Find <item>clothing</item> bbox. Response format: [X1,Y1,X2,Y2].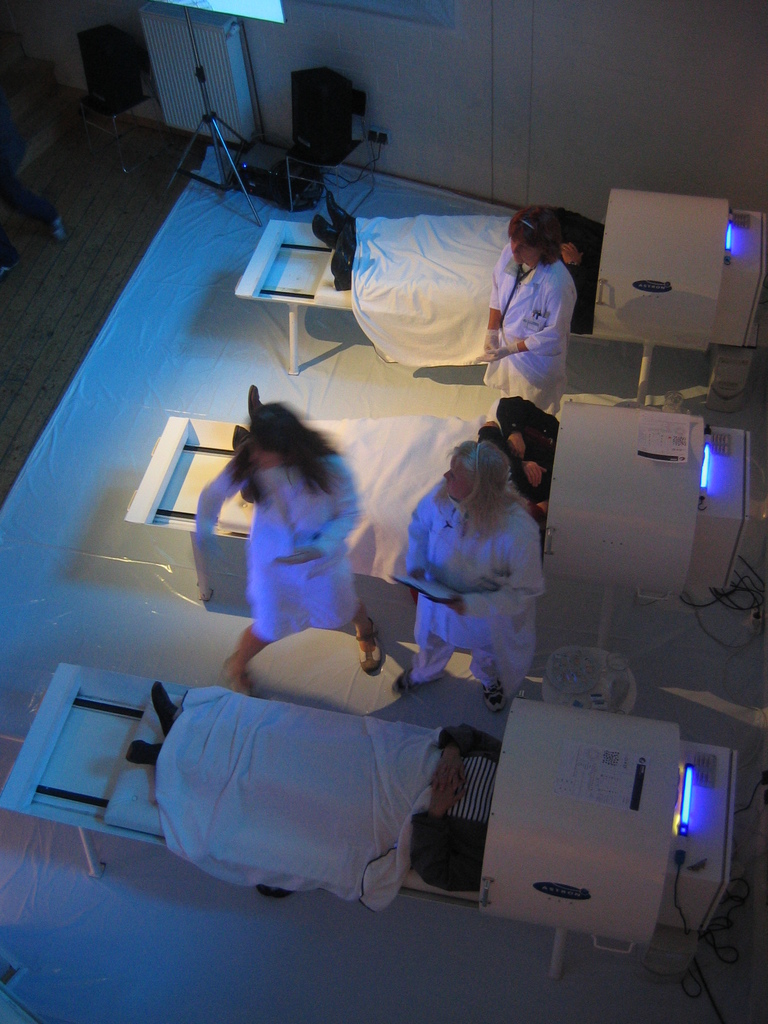
[483,256,579,406].
